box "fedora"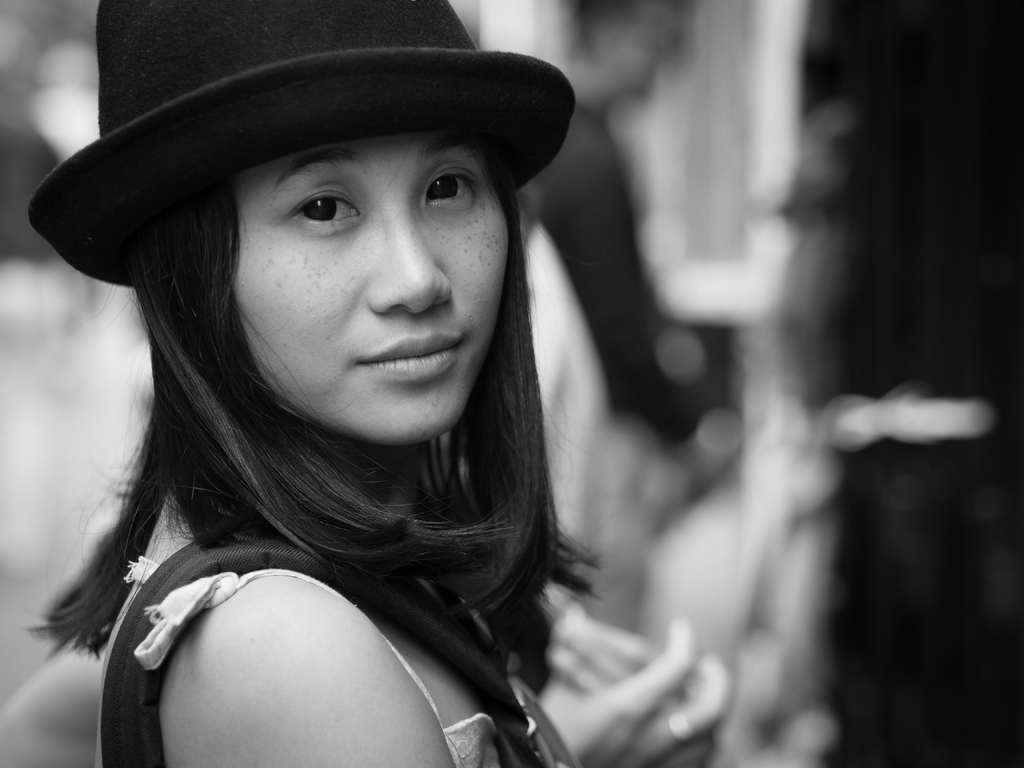
<box>25,0,578,291</box>
